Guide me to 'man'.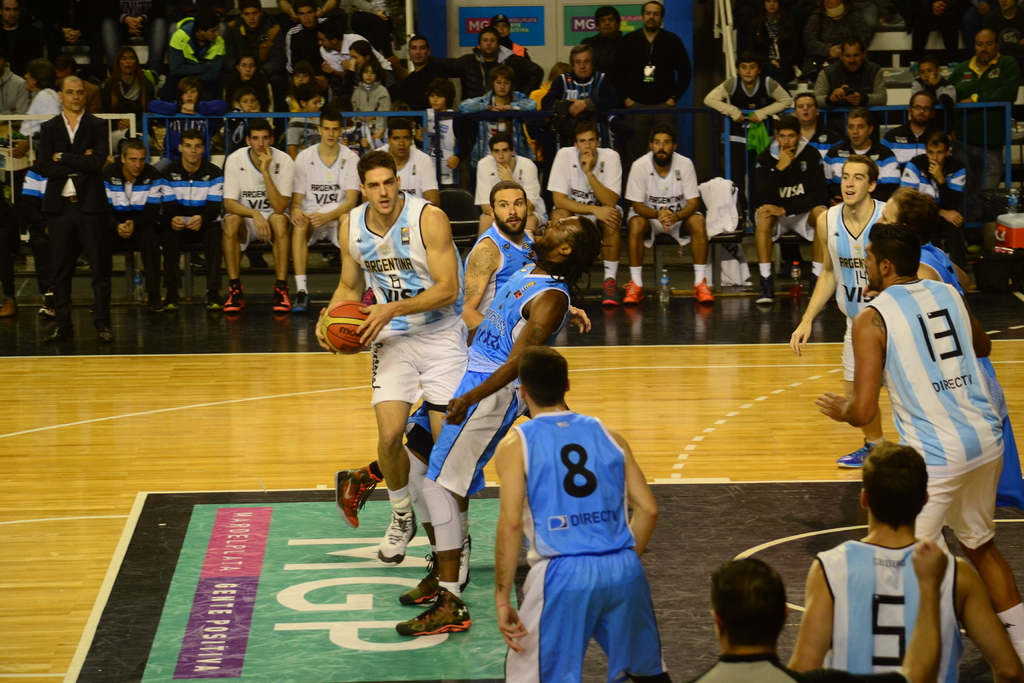
Guidance: (left=685, top=536, right=949, bottom=682).
